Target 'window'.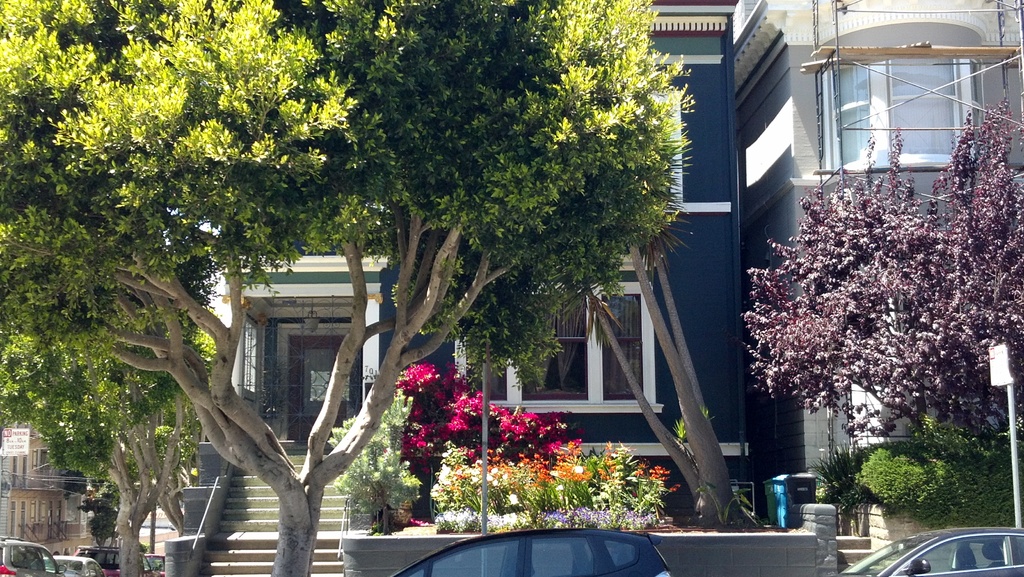
Target region: crop(836, 62, 868, 167).
